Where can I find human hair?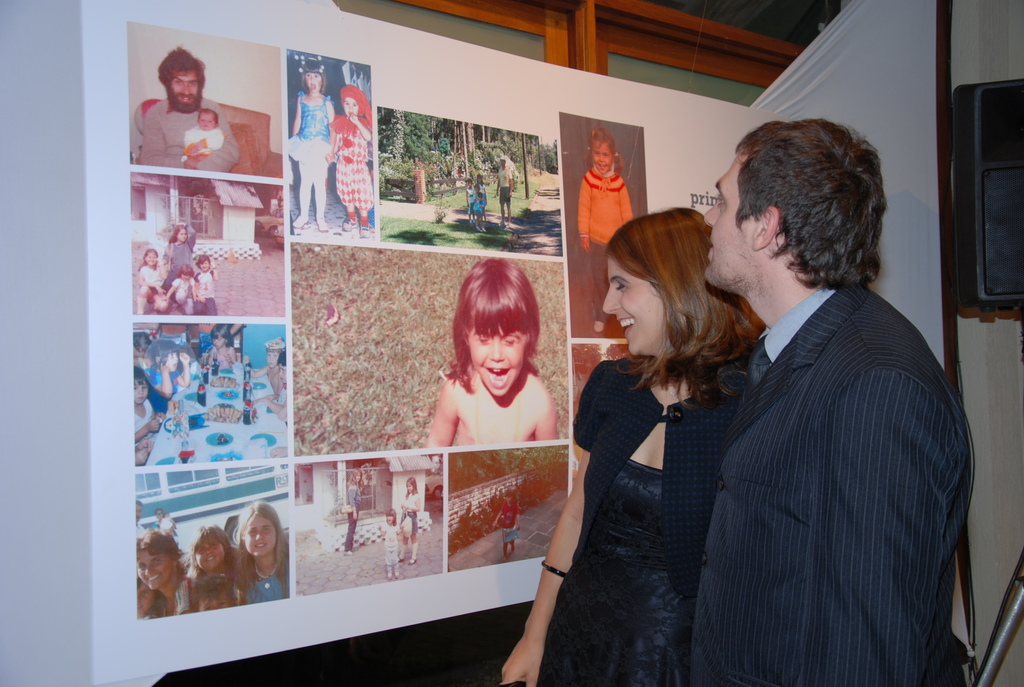
You can find it at rect(602, 203, 767, 415).
